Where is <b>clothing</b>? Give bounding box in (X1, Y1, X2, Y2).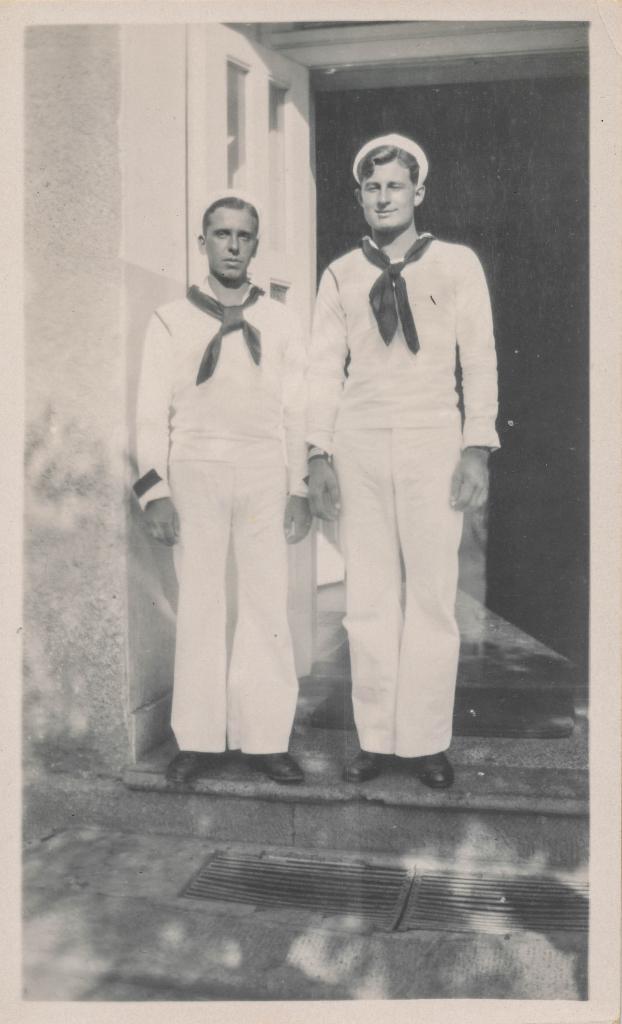
(299, 177, 502, 749).
